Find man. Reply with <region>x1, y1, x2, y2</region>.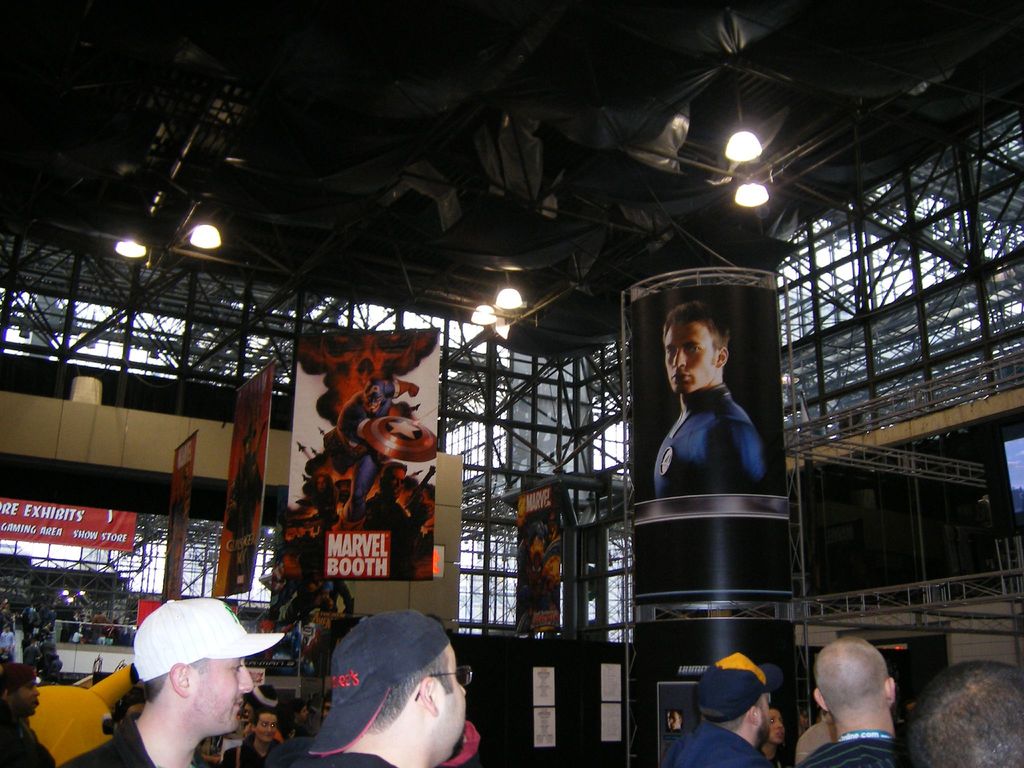
<region>657, 652, 785, 767</region>.
